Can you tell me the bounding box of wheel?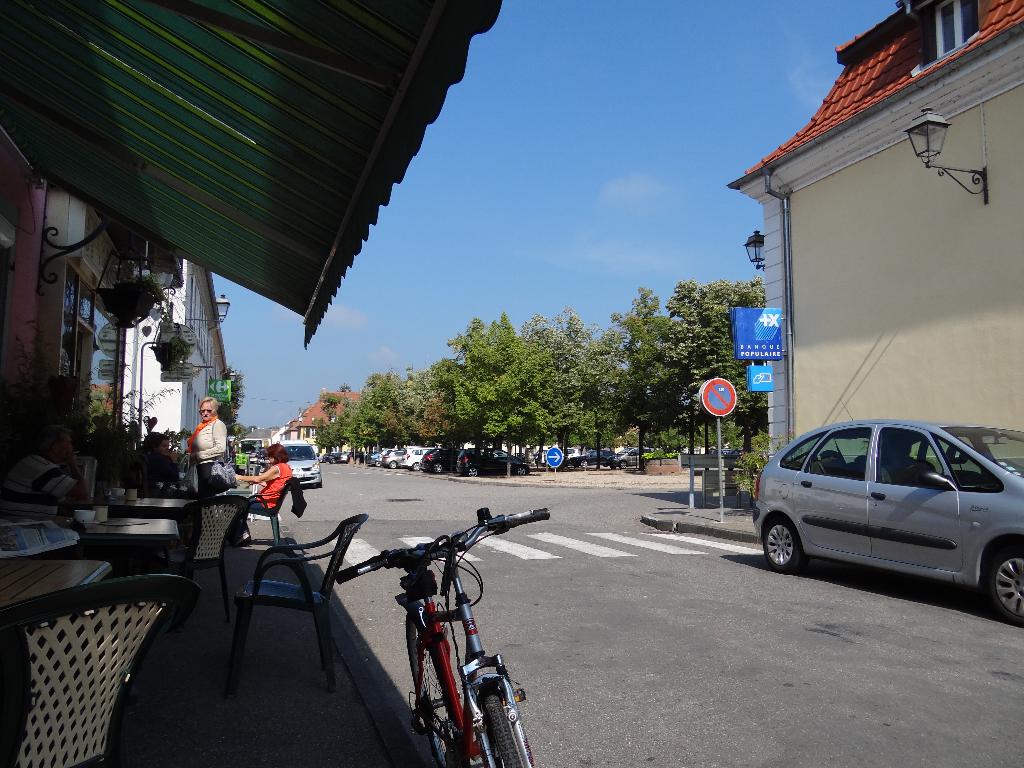
{"left": 468, "top": 470, "right": 477, "bottom": 477}.
